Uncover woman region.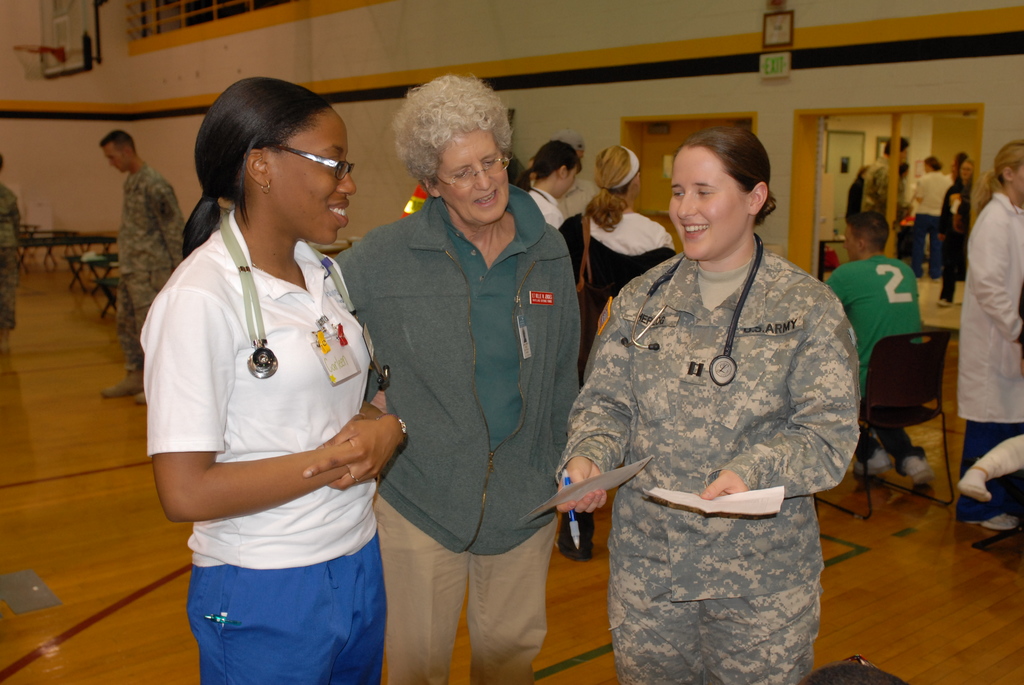
Uncovered: l=557, t=142, r=683, b=568.
